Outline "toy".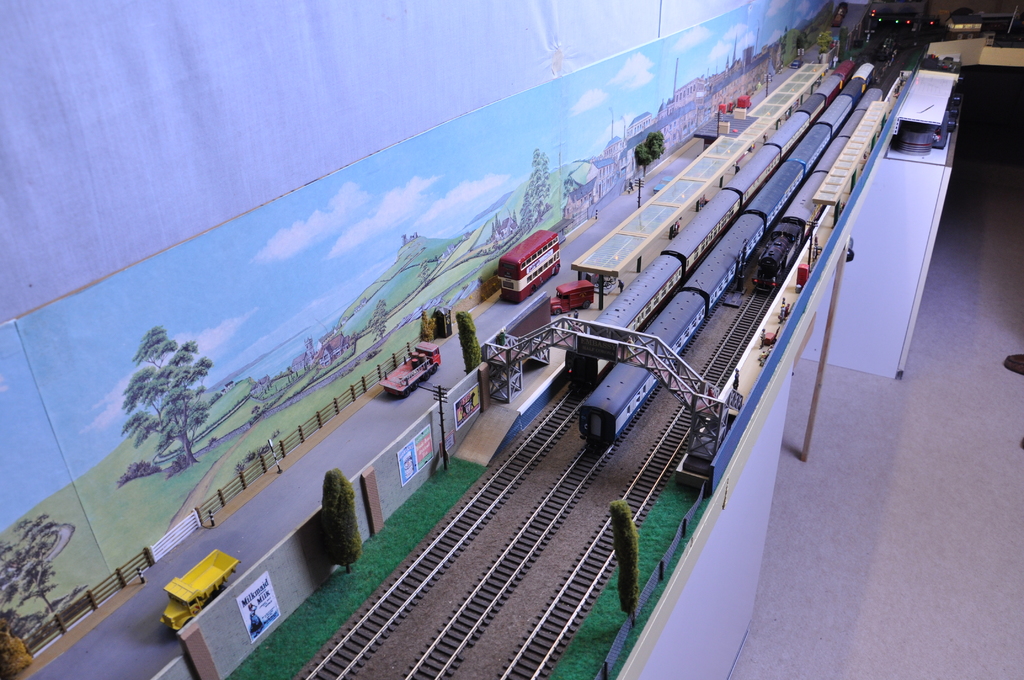
Outline: (left=435, top=301, right=451, bottom=342).
